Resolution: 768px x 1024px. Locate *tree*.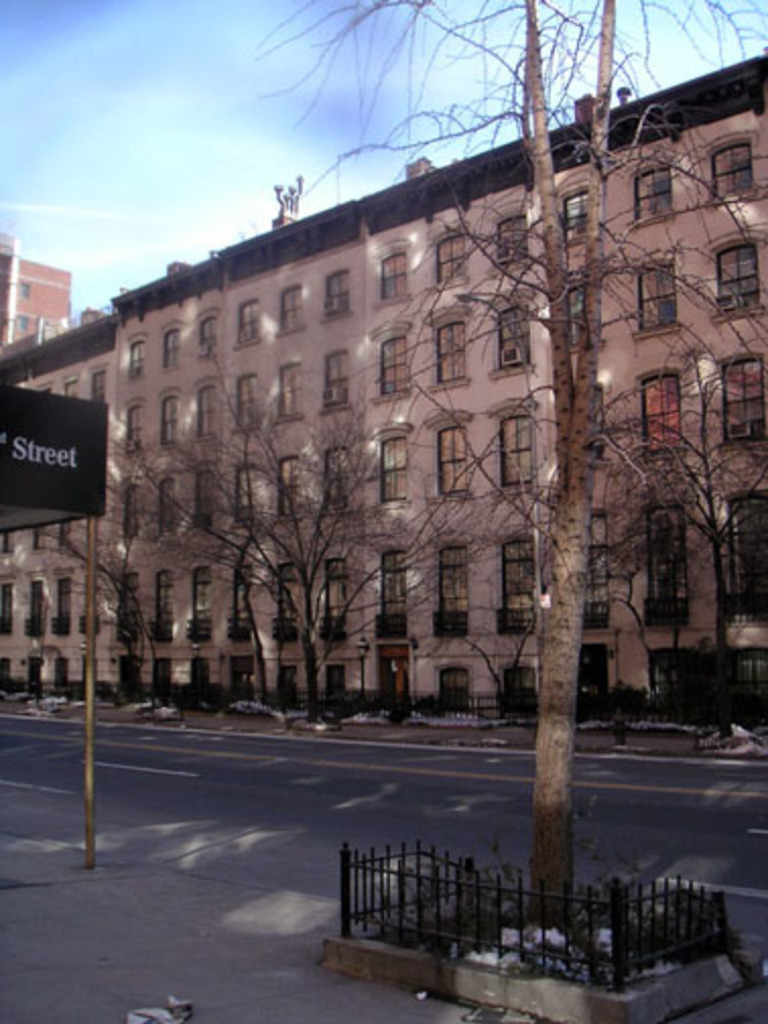
rect(240, 0, 766, 957).
